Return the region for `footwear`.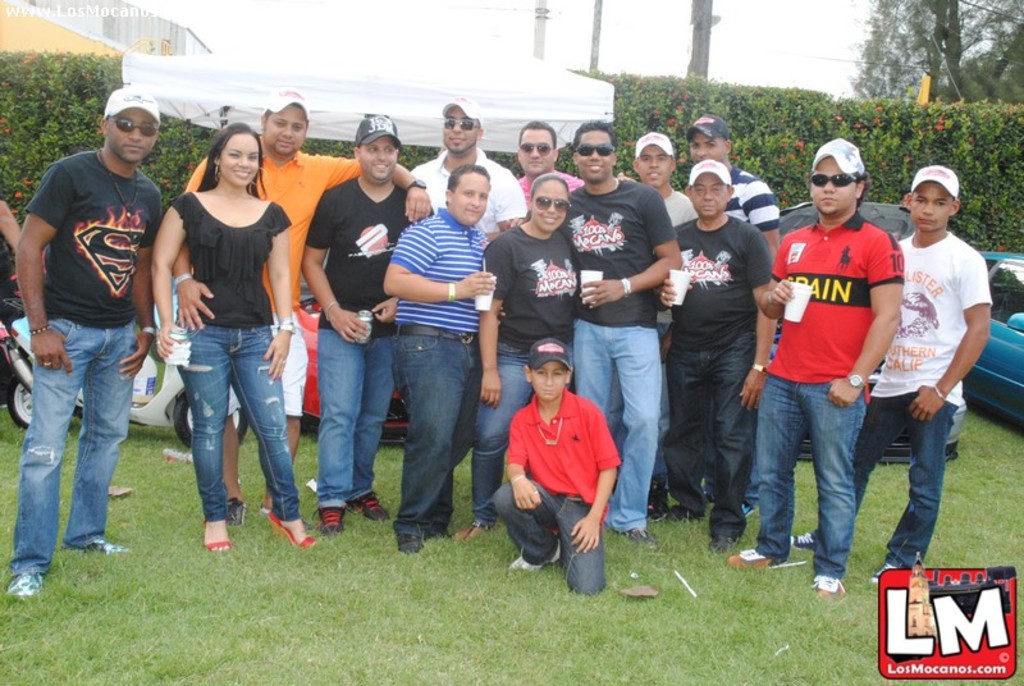
box(730, 545, 771, 567).
